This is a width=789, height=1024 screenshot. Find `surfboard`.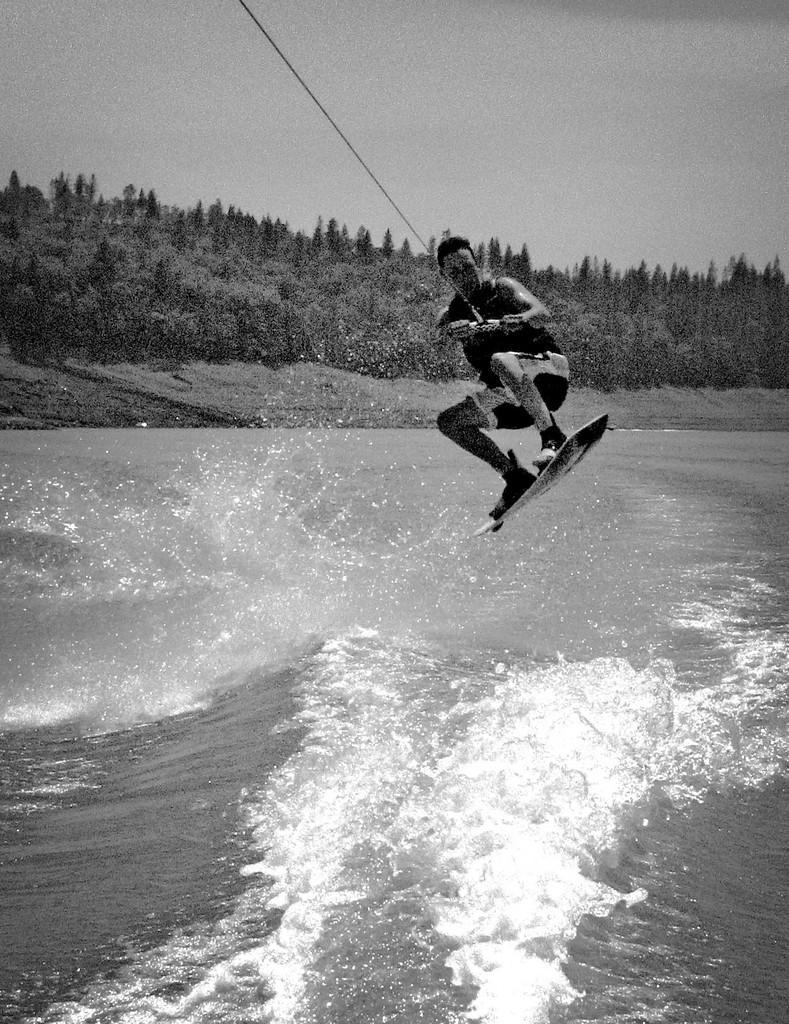
Bounding box: box(469, 410, 610, 538).
